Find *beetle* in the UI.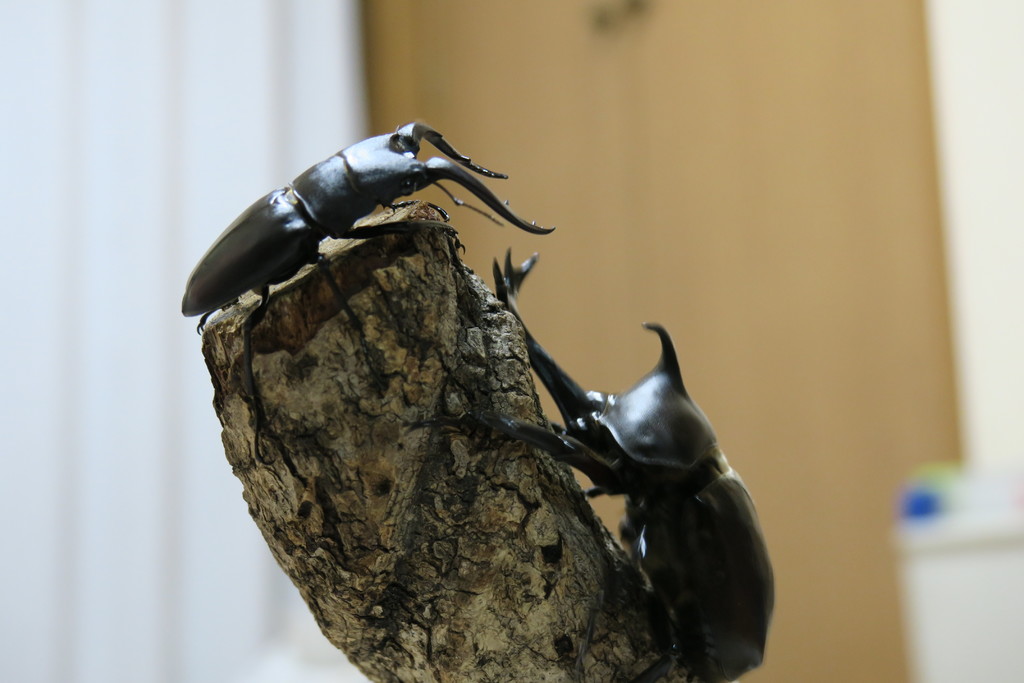
UI element at x1=169 y1=93 x2=574 y2=342.
